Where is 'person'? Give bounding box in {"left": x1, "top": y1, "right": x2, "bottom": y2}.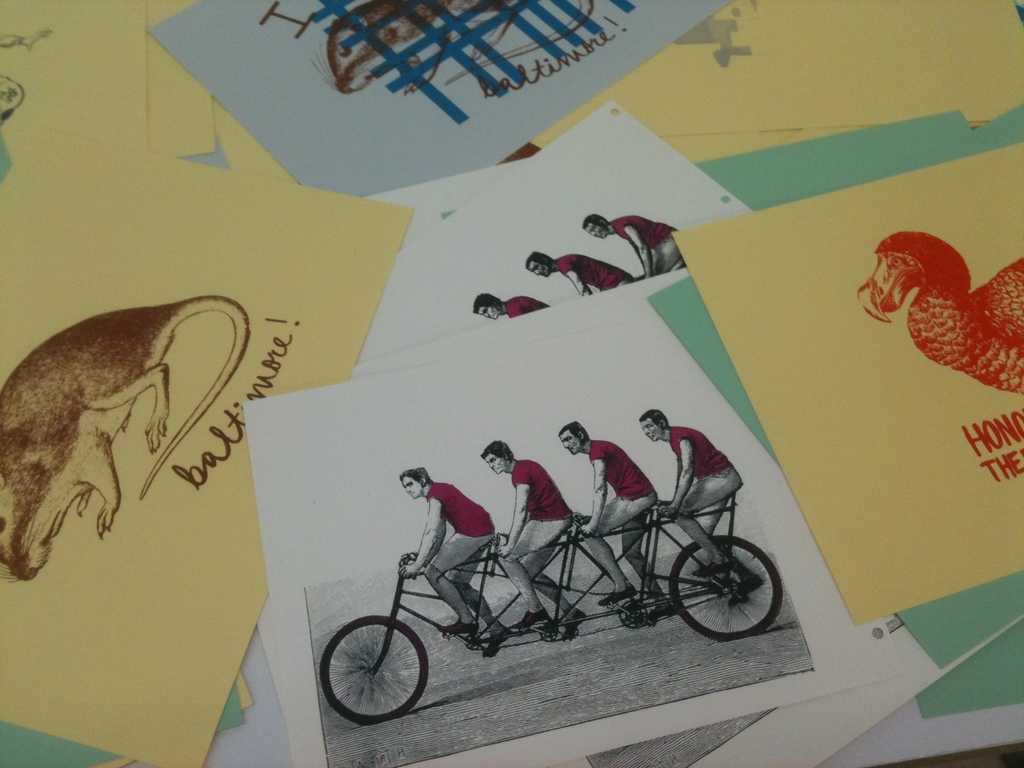
{"left": 526, "top": 245, "right": 634, "bottom": 298}.
